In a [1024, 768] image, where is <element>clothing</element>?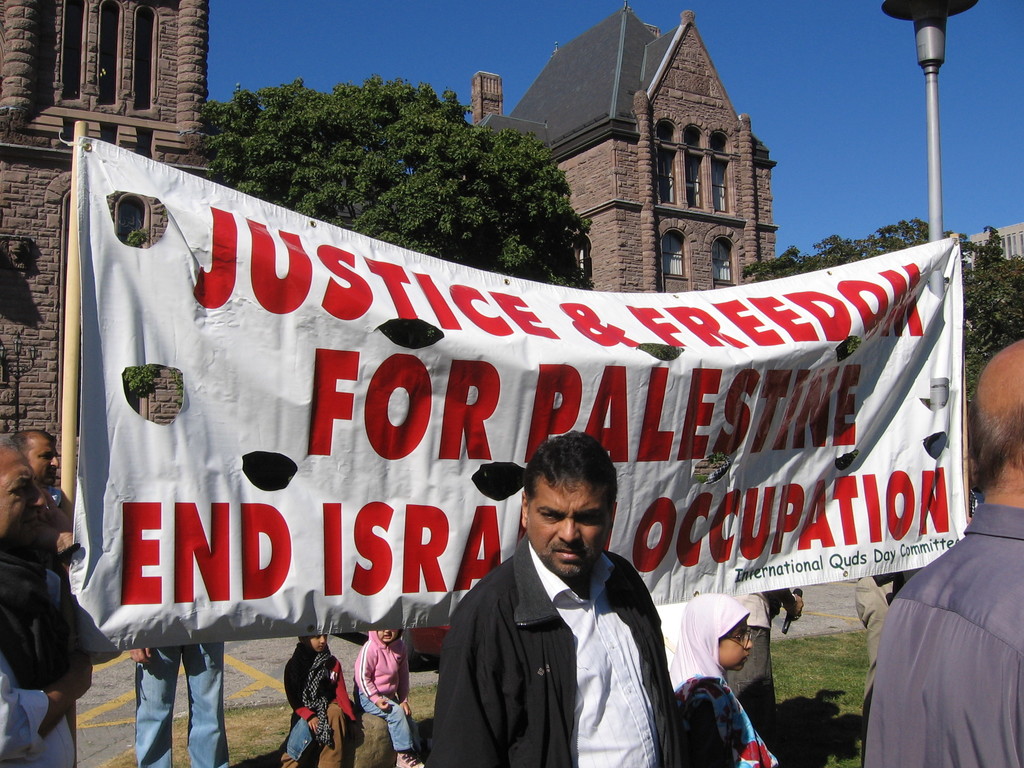
854,569,927,767.
